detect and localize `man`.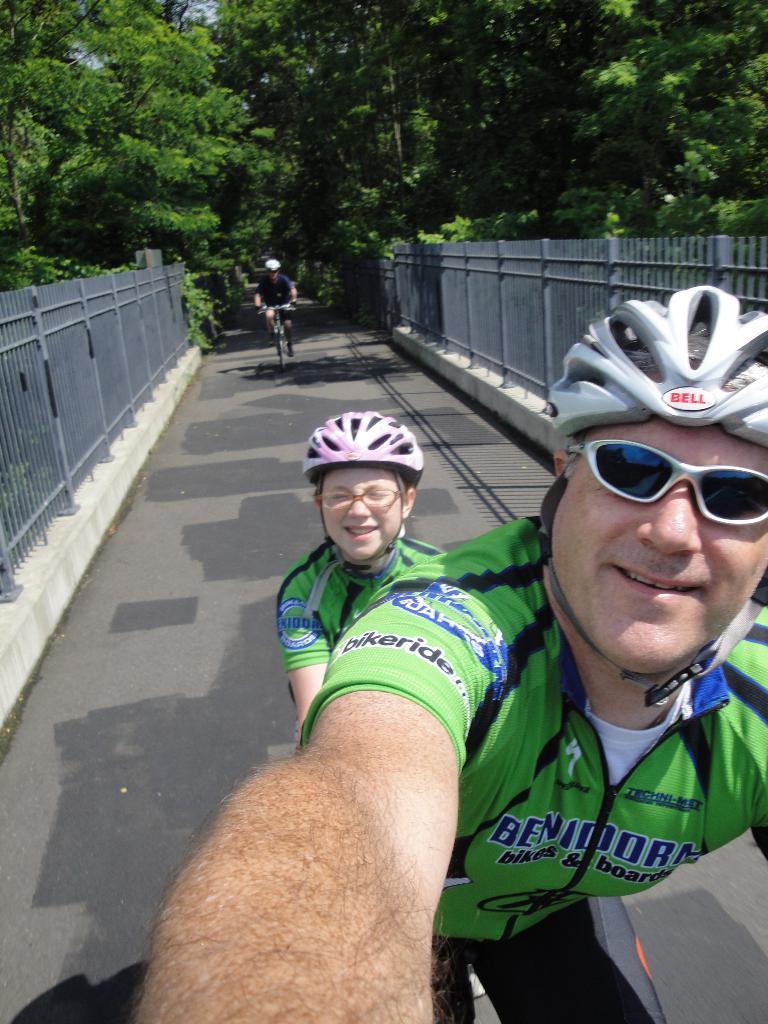
Localized at (128, 282, 767, 1023).
